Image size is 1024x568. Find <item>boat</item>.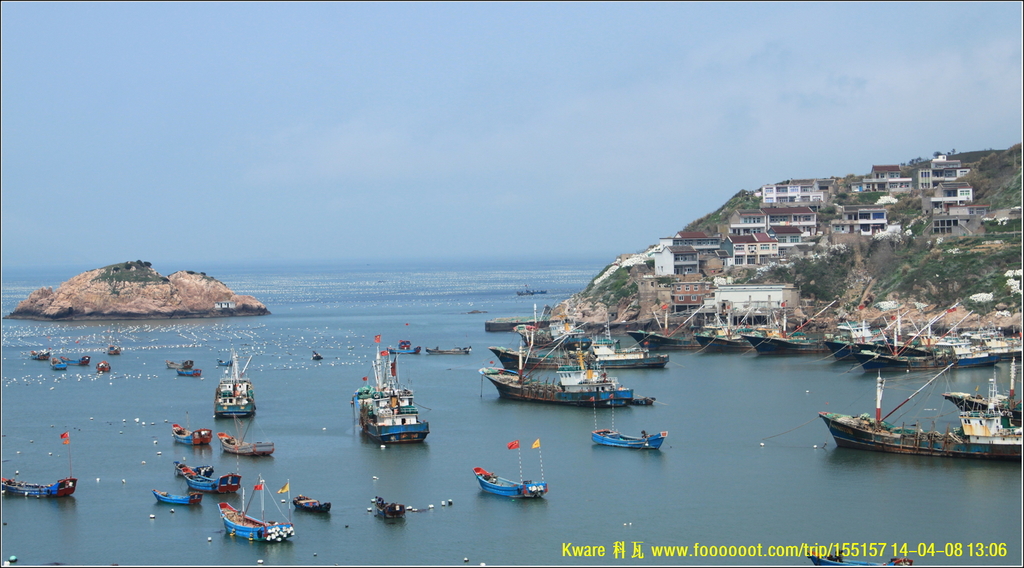
425 341 470 355.
